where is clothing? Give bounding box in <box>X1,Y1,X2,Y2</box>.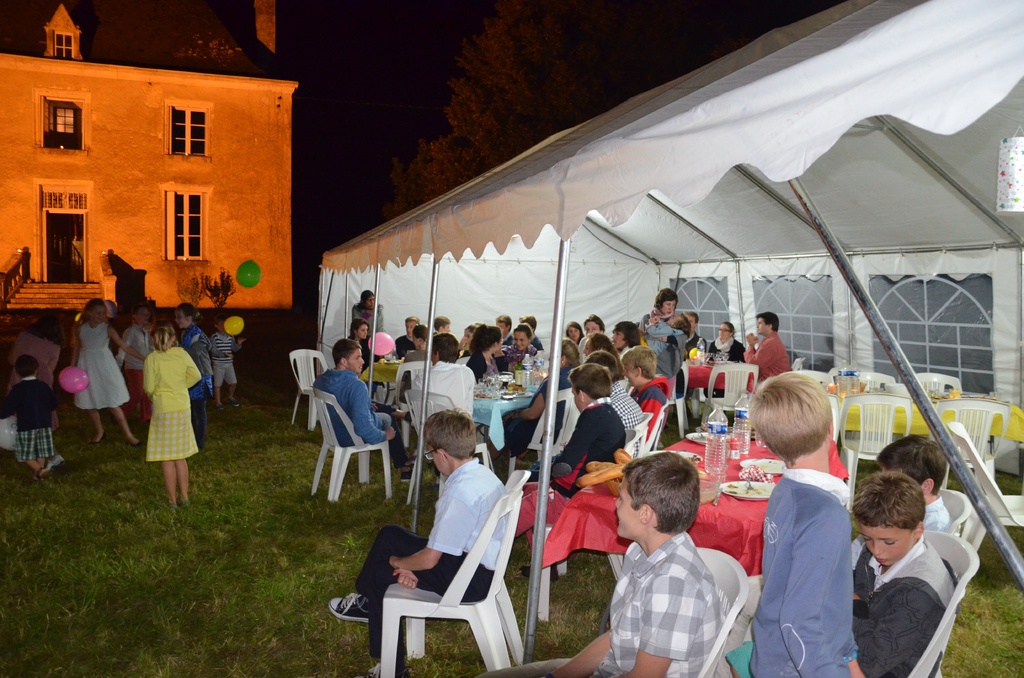
<box>354,337,376,397</box>.
